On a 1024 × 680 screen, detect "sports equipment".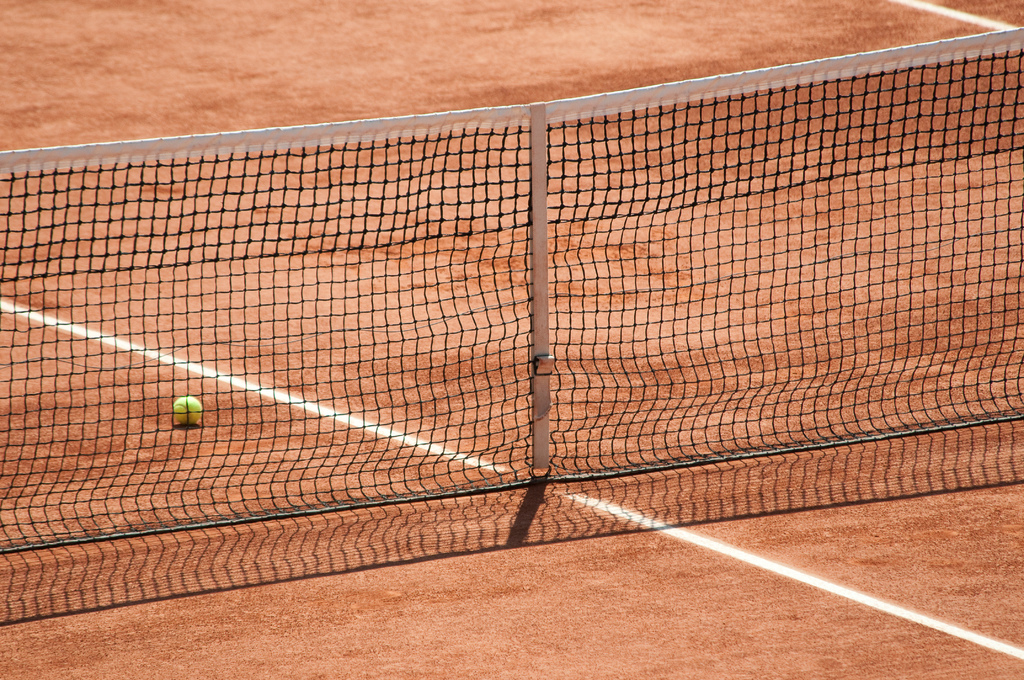
{"left": 169, "top": 395, "right": 203, "bottom": 435}.
